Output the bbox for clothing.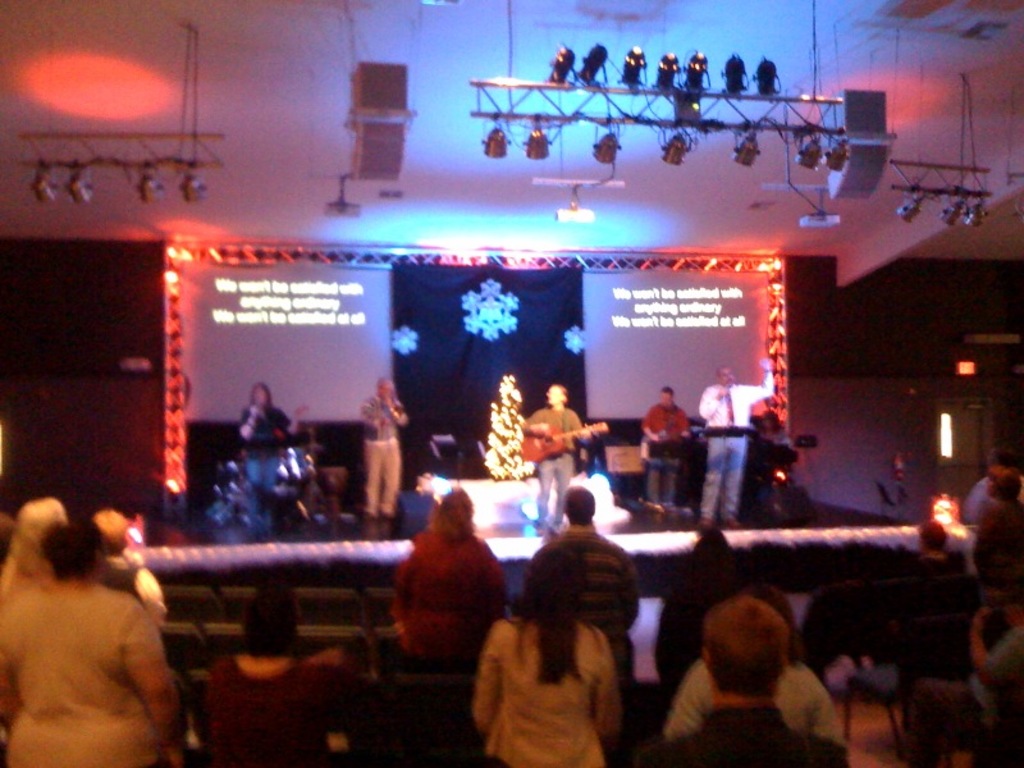
(left=361, top=398, right=407, bottom=525).
